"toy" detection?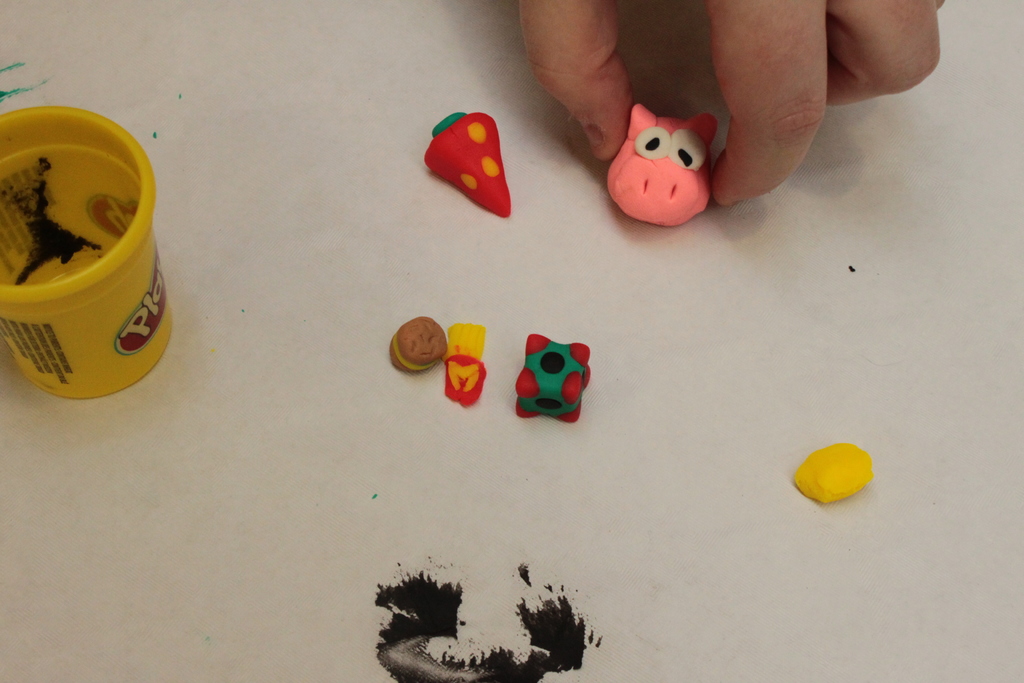
l=413, t=110, r=518, b=220
